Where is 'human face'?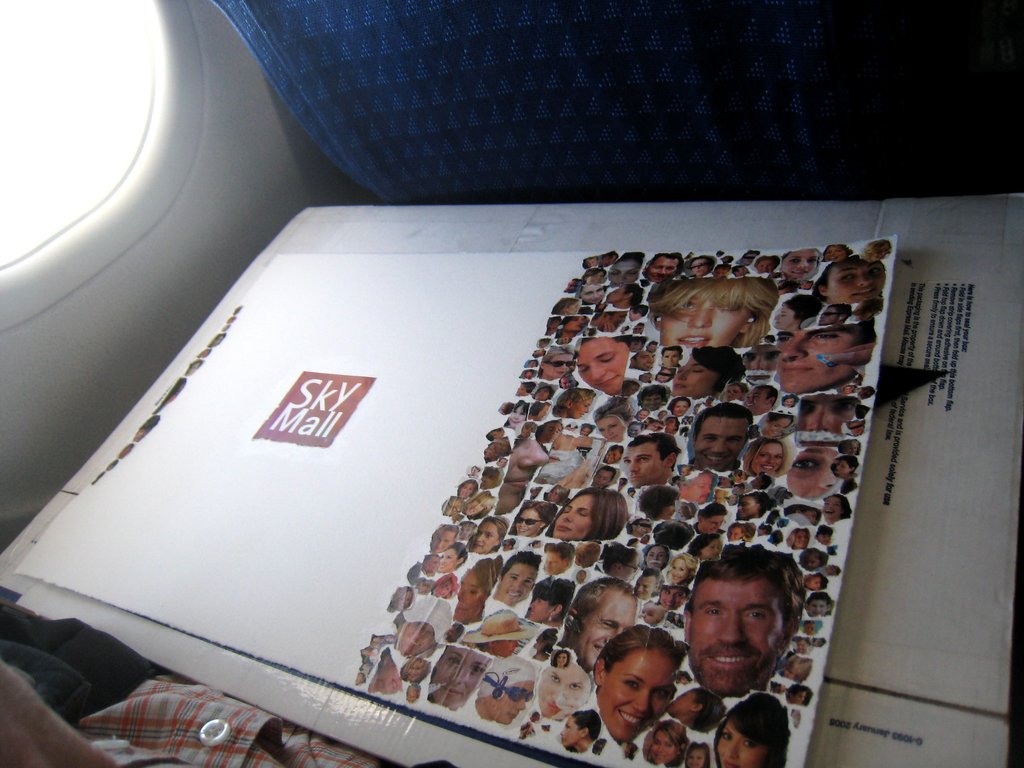
rect(732, 264, 748, 275).
